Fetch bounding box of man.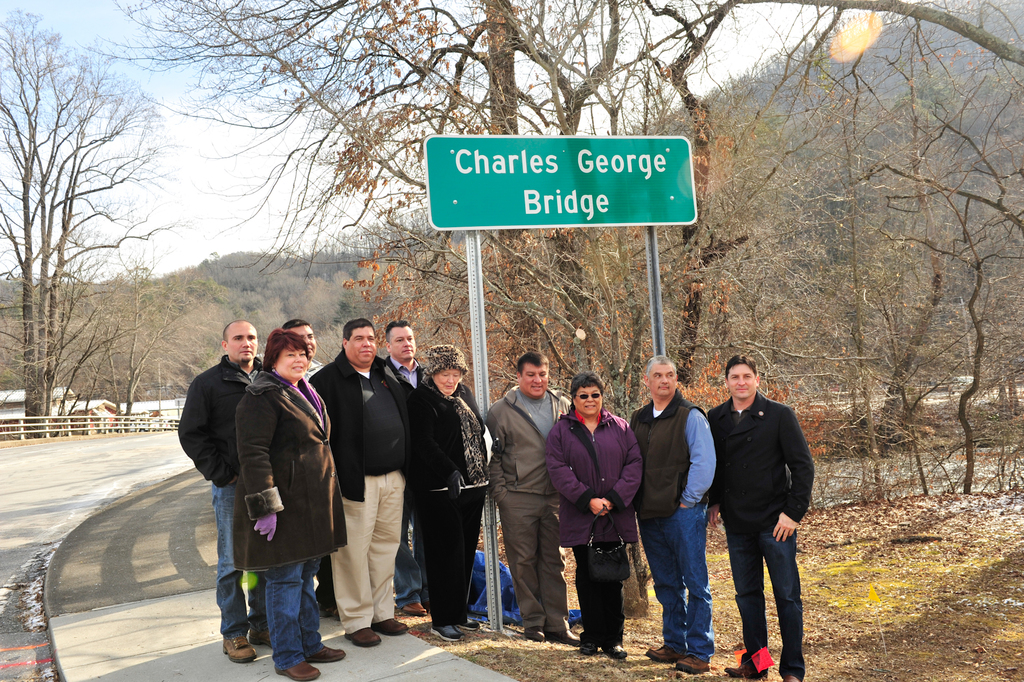
Bbox: l=546, t=374, r=643, b=661.
